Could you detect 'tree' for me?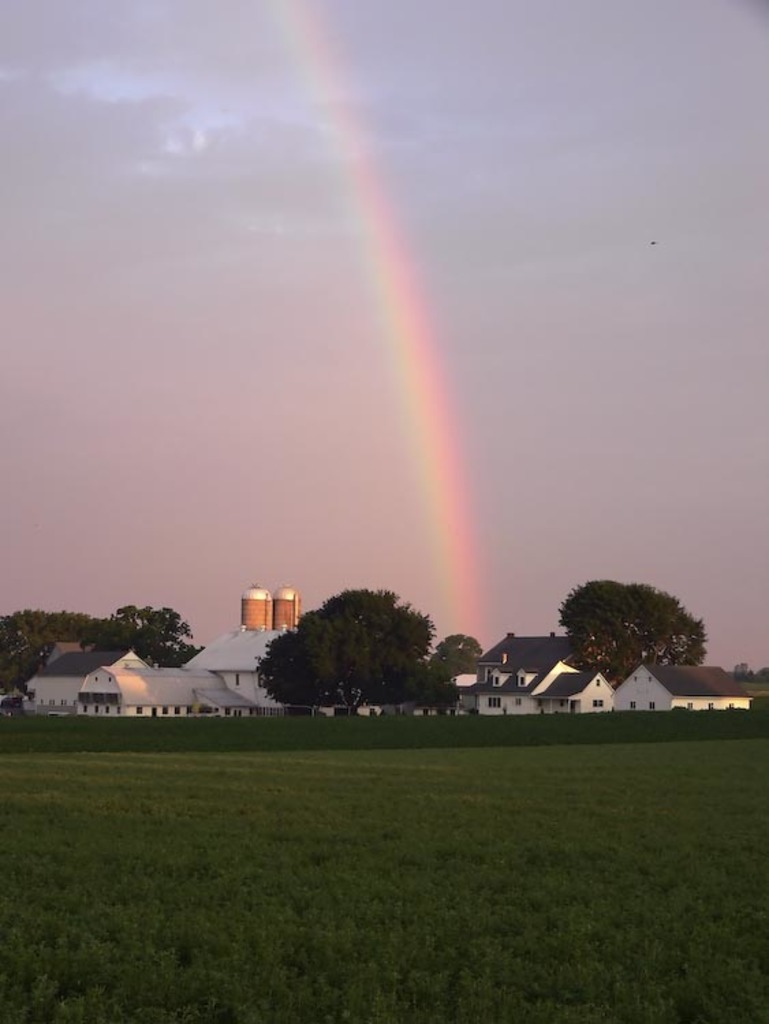
Detection result: [x1=552, y1=558, x2=717, y2=699].
